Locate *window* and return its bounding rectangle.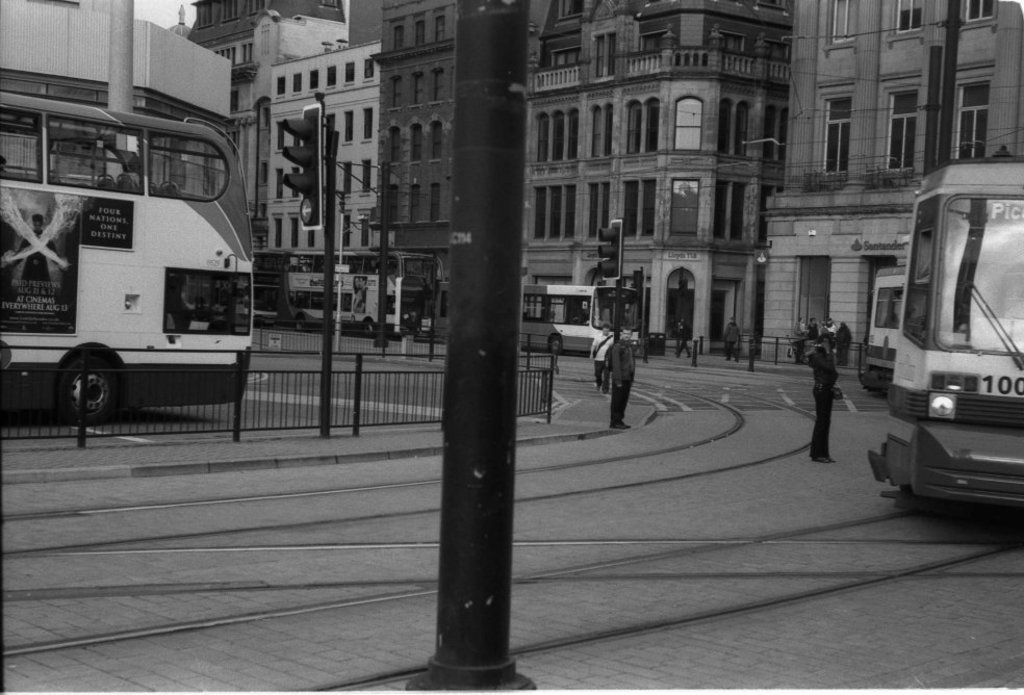
left=717, top=97, right=743, bottom=153.
